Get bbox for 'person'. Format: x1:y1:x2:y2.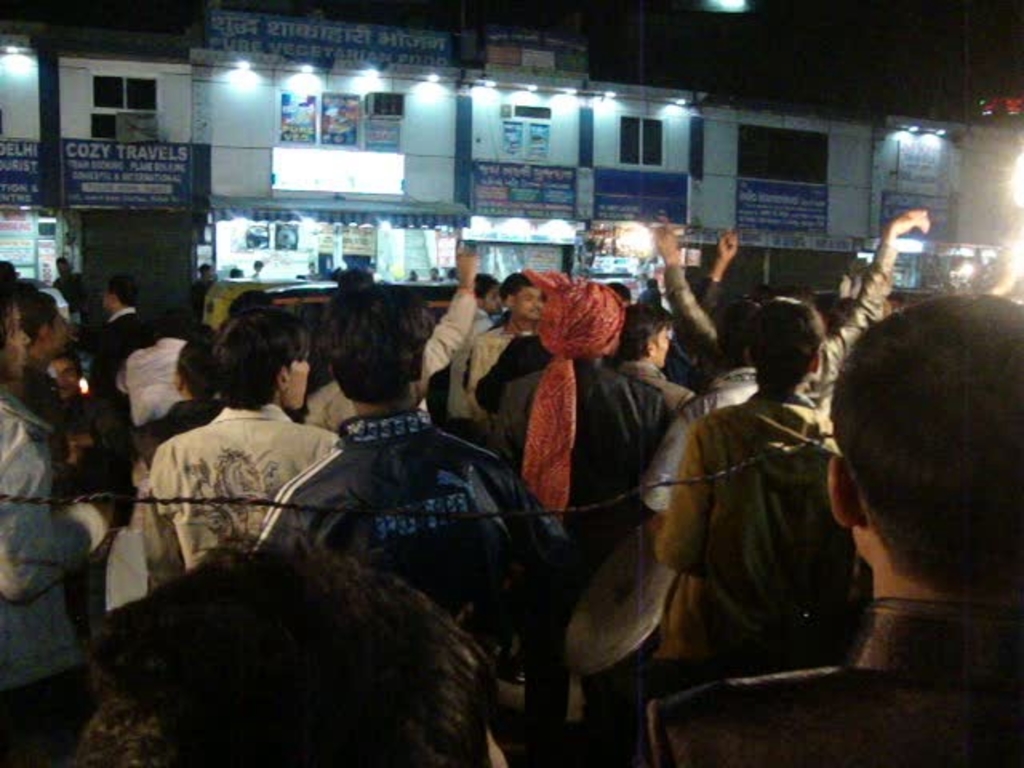
3:296:126:763.
